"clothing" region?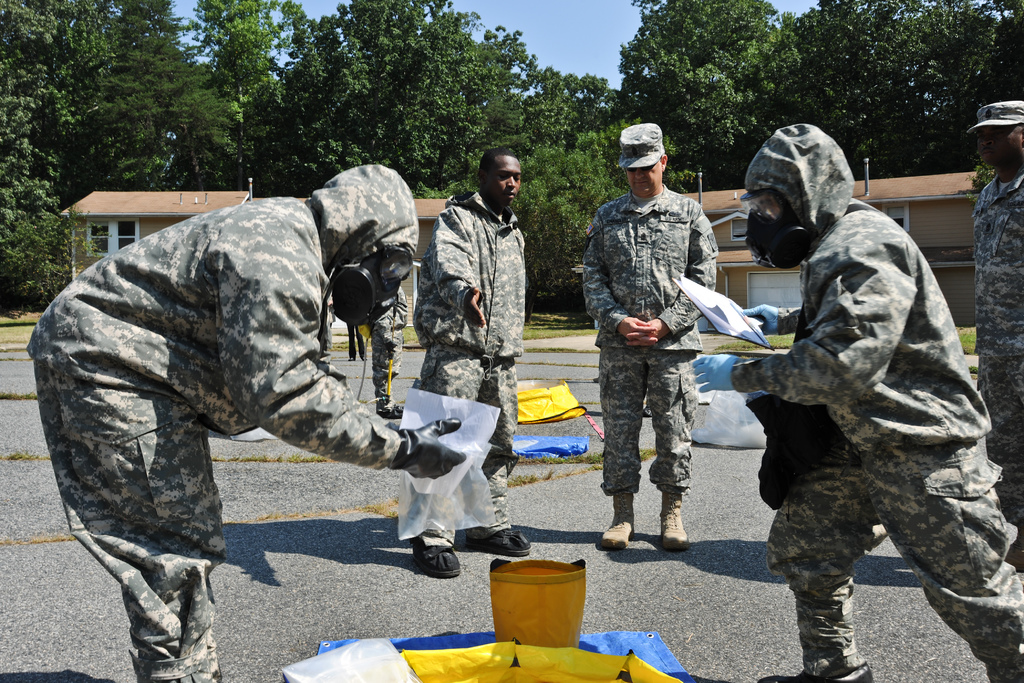
bbox=[397, 188, 531, 553]
